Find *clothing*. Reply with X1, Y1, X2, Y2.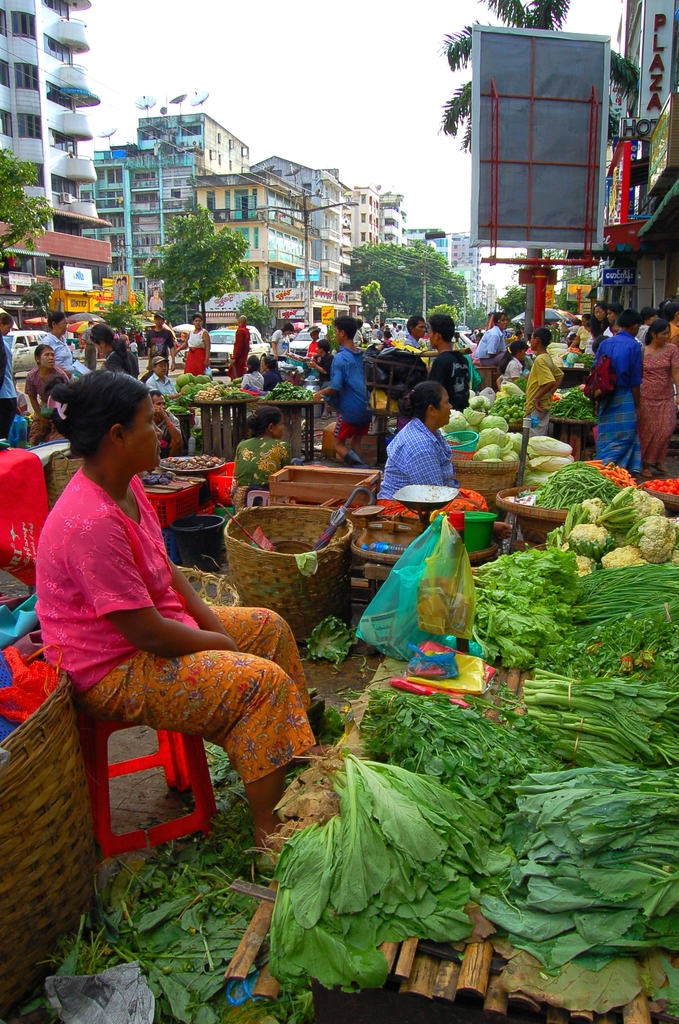
149, 330, 172, 363.
